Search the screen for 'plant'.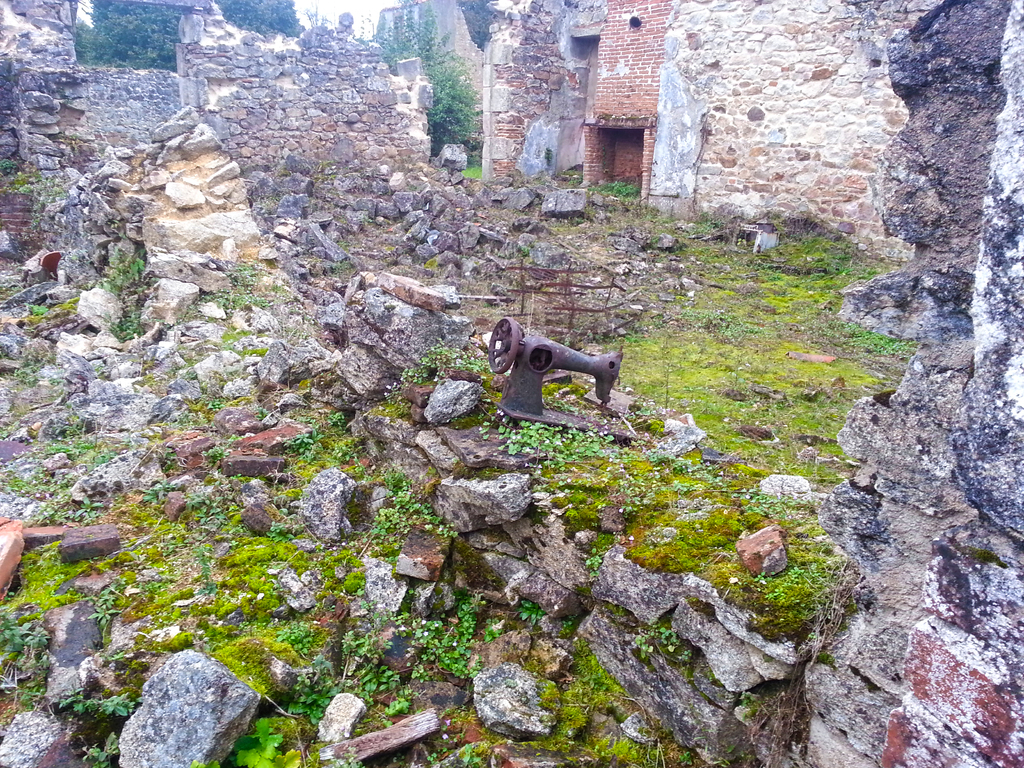
Found at (78,579,131,631).
